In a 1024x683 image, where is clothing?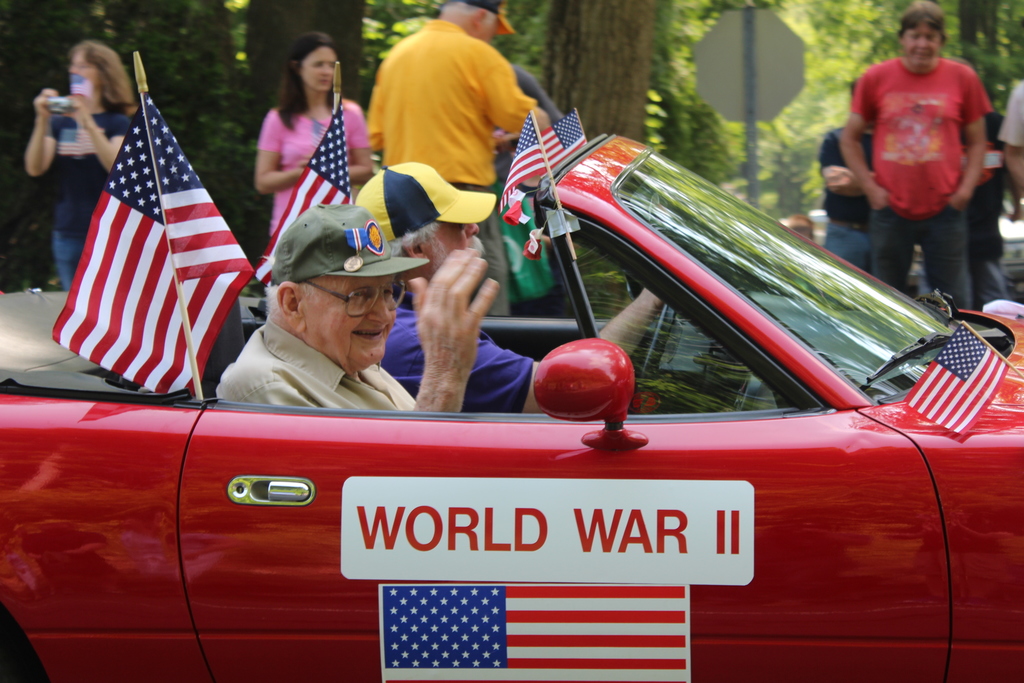
crop(813, 126, 867, 265).
